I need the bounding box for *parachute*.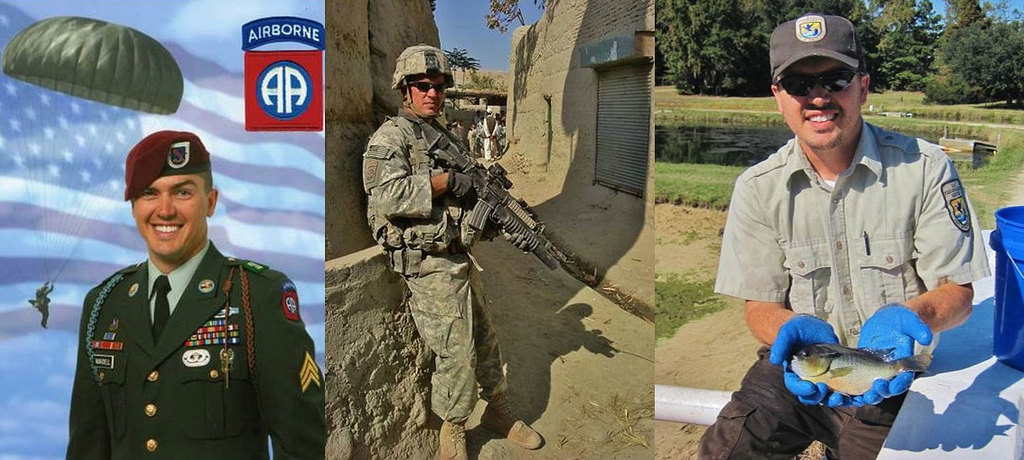
Here it is: [3,19,173,220].
